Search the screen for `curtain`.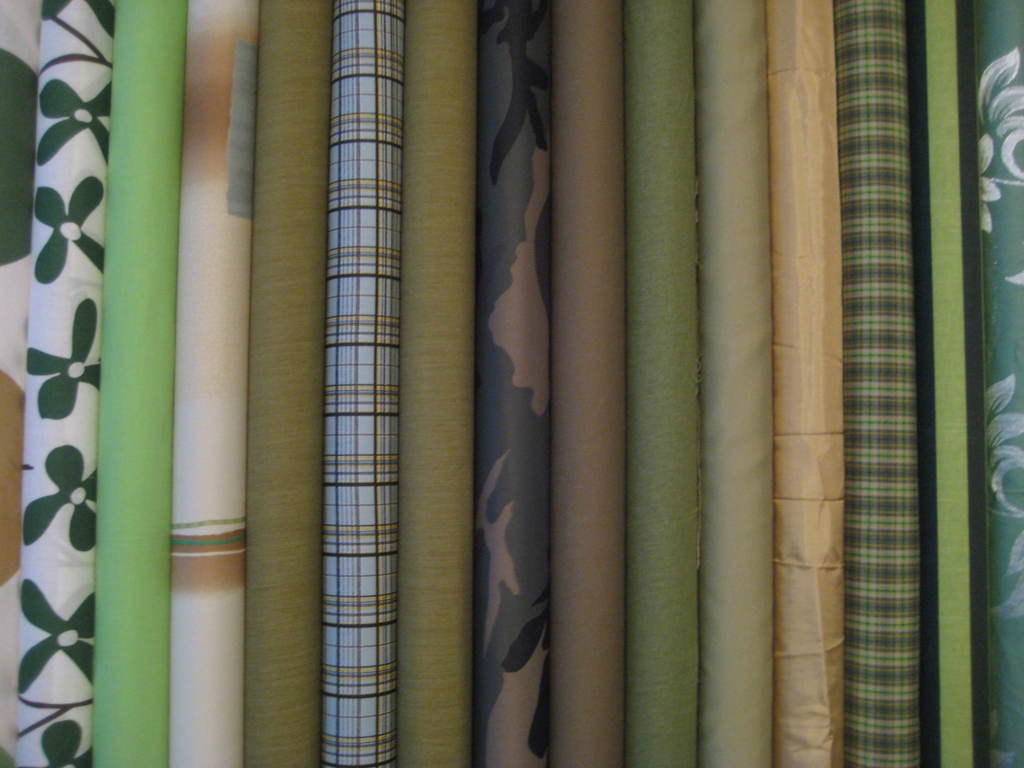
Found at (left=164, top=0, right=260, bottom=767).
